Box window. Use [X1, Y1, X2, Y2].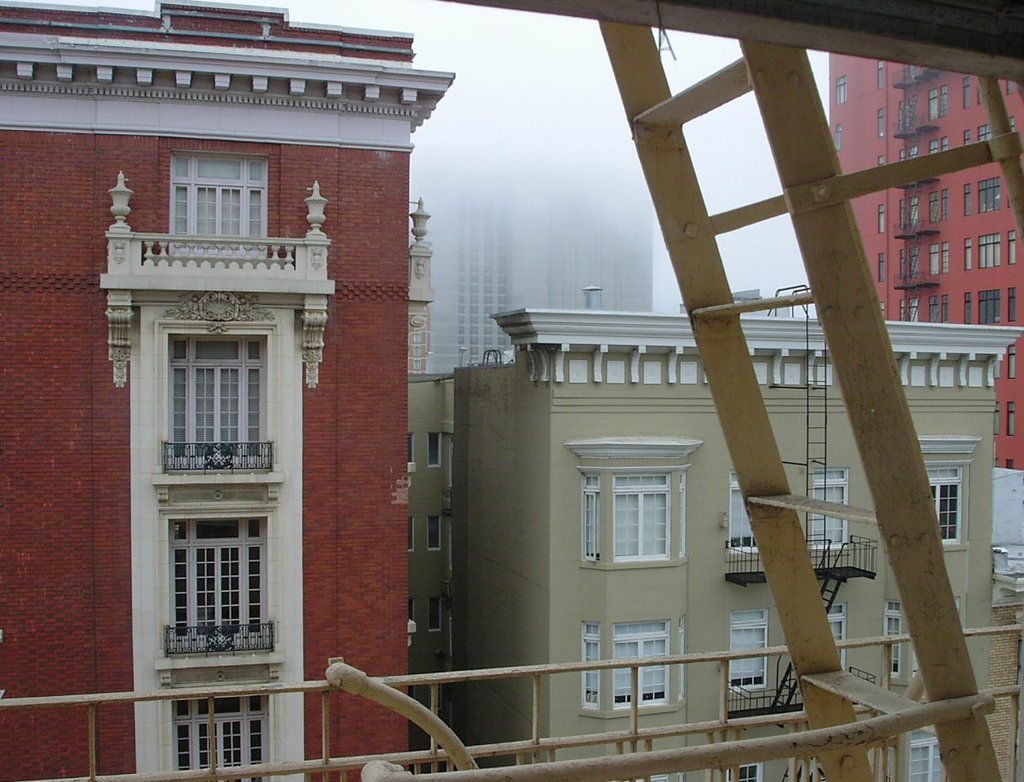
[977, 287, 1001, 324].
